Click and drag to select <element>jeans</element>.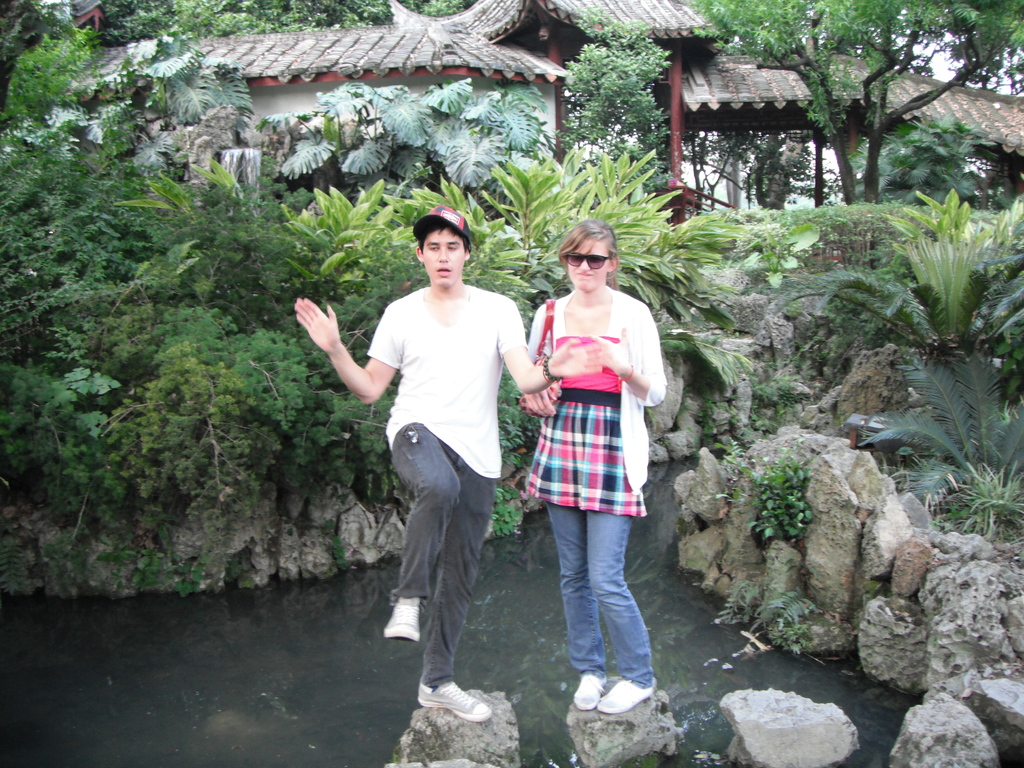
Selection: 544/492/657/710.
